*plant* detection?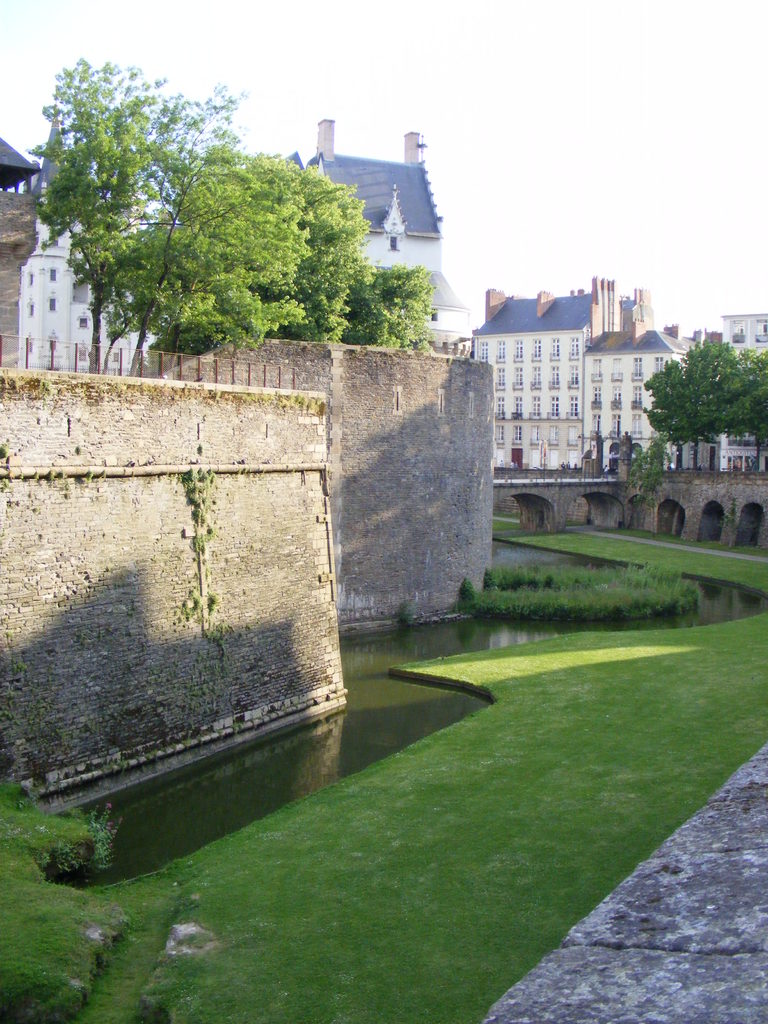
{"left": 207, "top": 563, "right": 209, "bottom": 587}
